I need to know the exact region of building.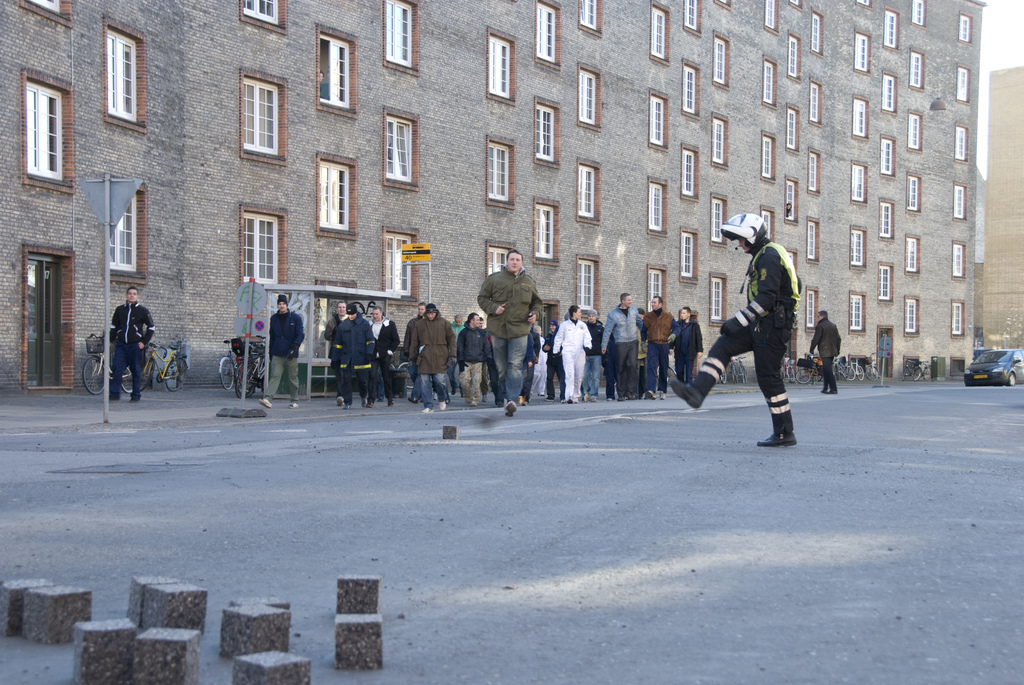
Region: 0:0:989:384.
